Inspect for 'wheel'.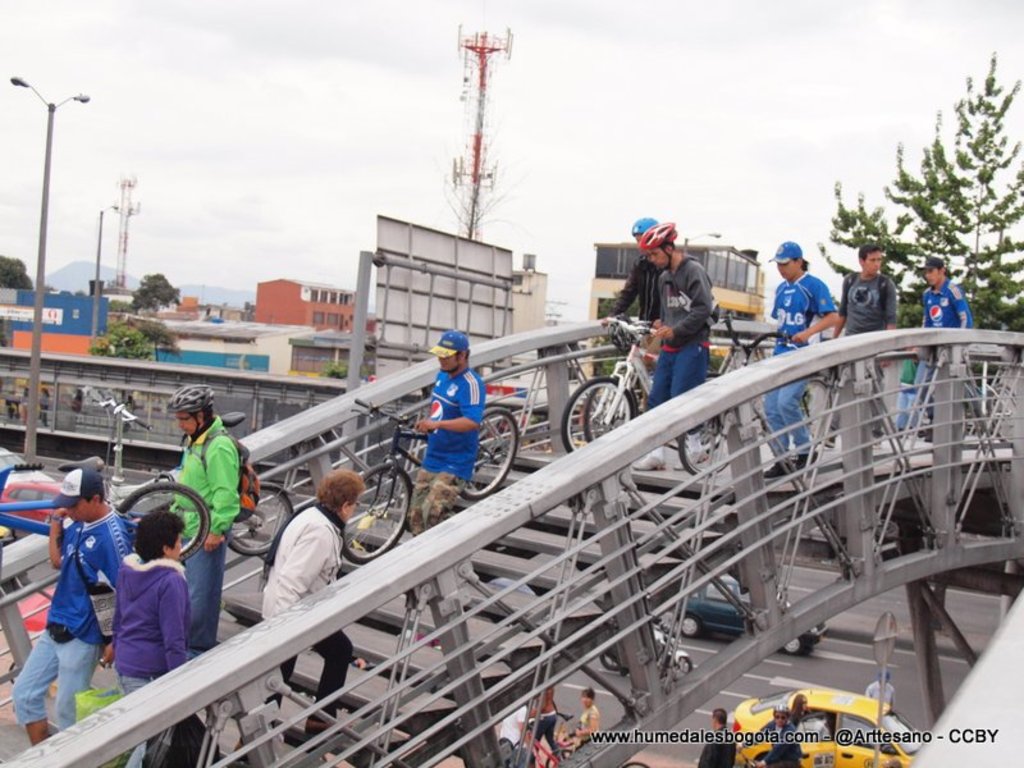
Inspection: x1=599 y1=654 x2=622 y2=669.
